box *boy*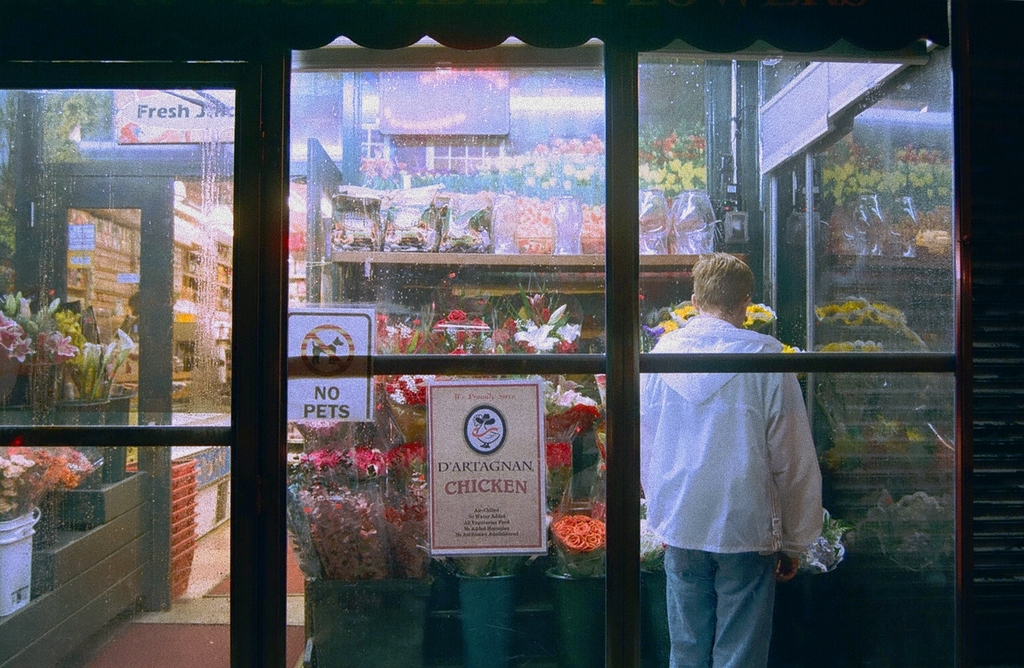
detection(636, 243, 862, 640)
